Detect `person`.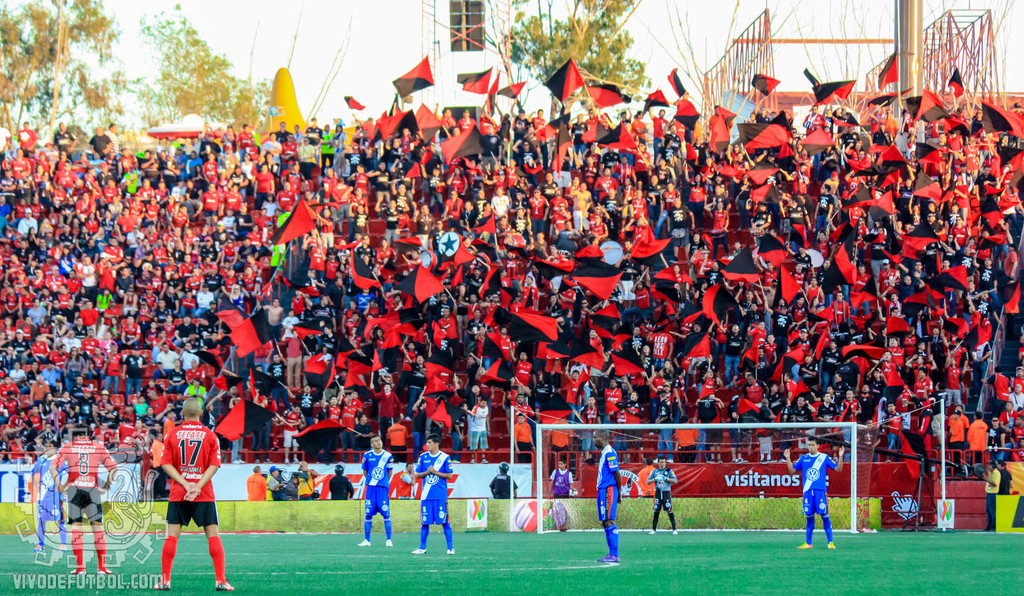
Detected at {"left": 755, "top": 331, "right": 777, "bottom": 370}.
